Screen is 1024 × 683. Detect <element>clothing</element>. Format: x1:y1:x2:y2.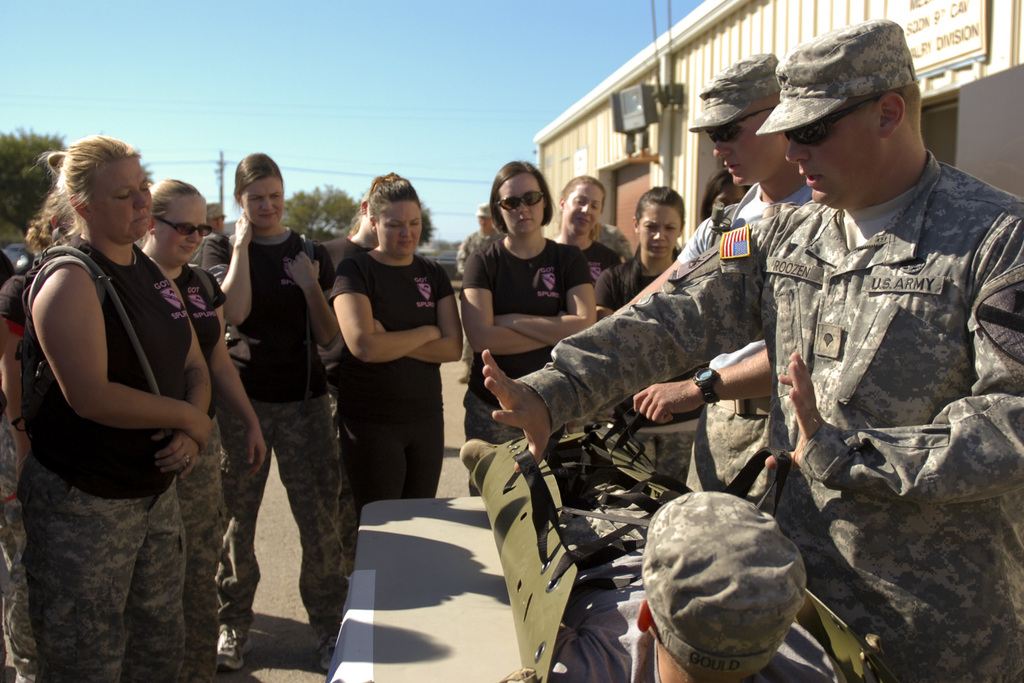
518:154:1023:682.
